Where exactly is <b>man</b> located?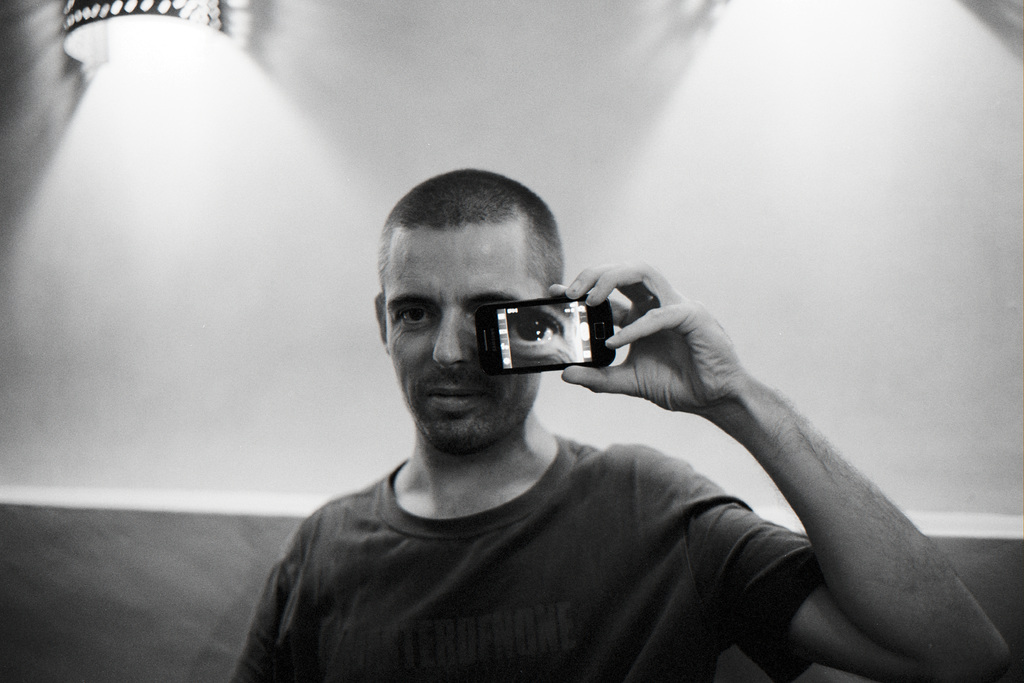
Its bounding box is {"left": 225, "top": 173, "right": 1023, "bottom": 682}.
